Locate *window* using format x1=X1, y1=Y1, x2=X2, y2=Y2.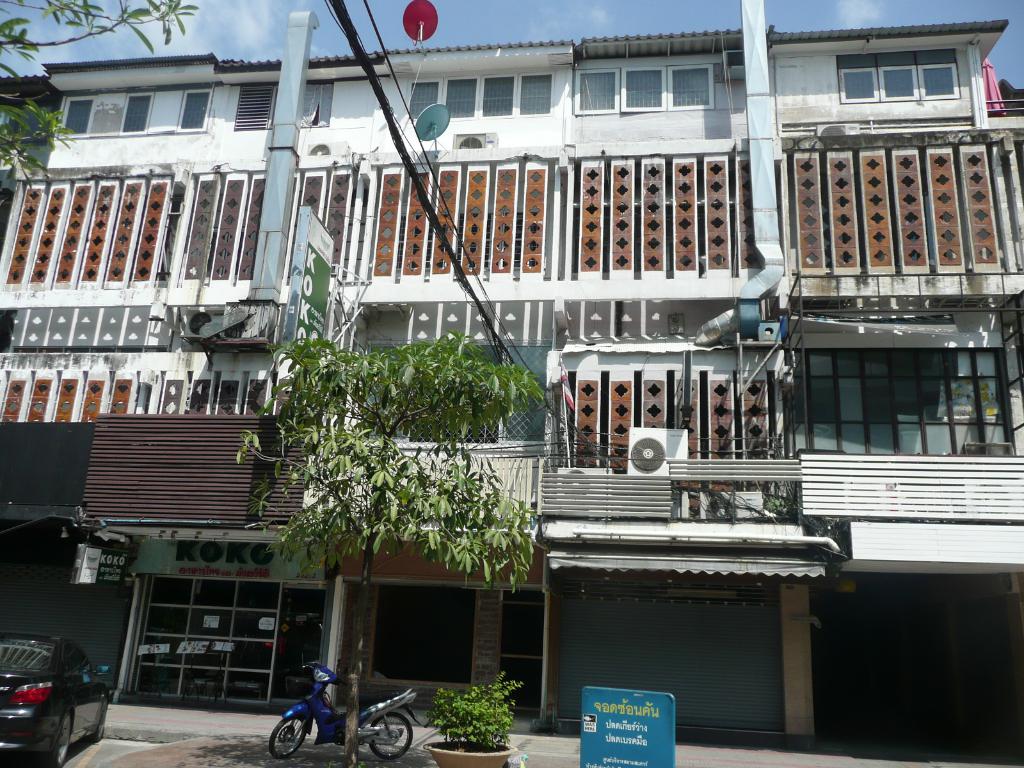
x1=60, y1=94, x2=94, y2=140.
